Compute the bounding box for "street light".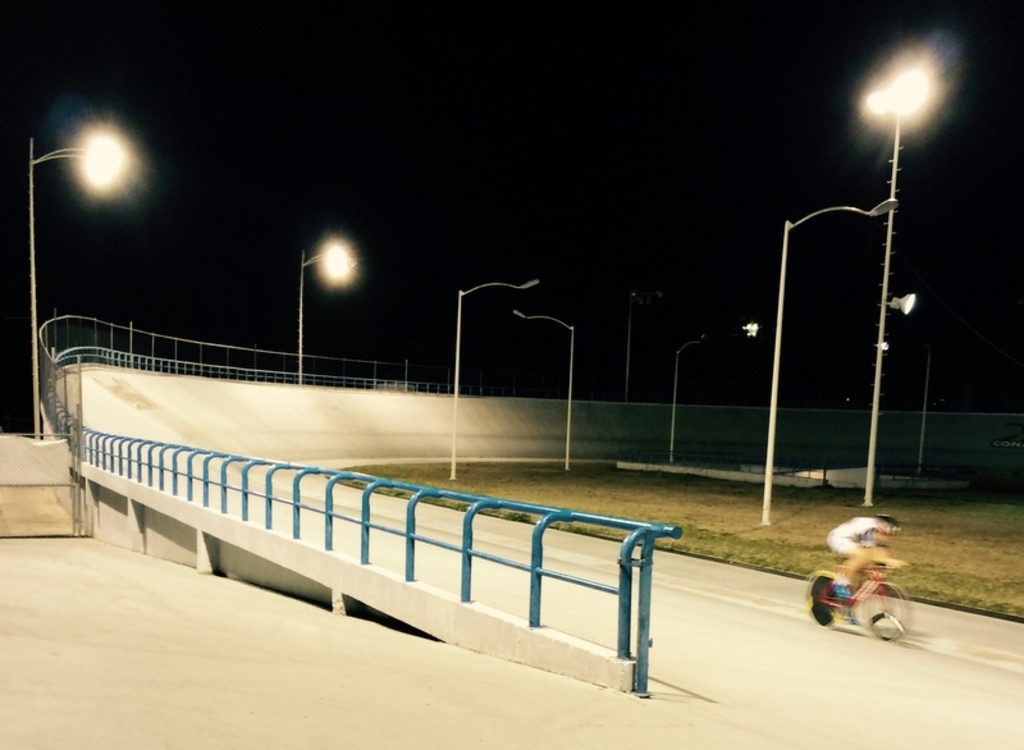
(left=296, top=250, right=355, bottom=385).
